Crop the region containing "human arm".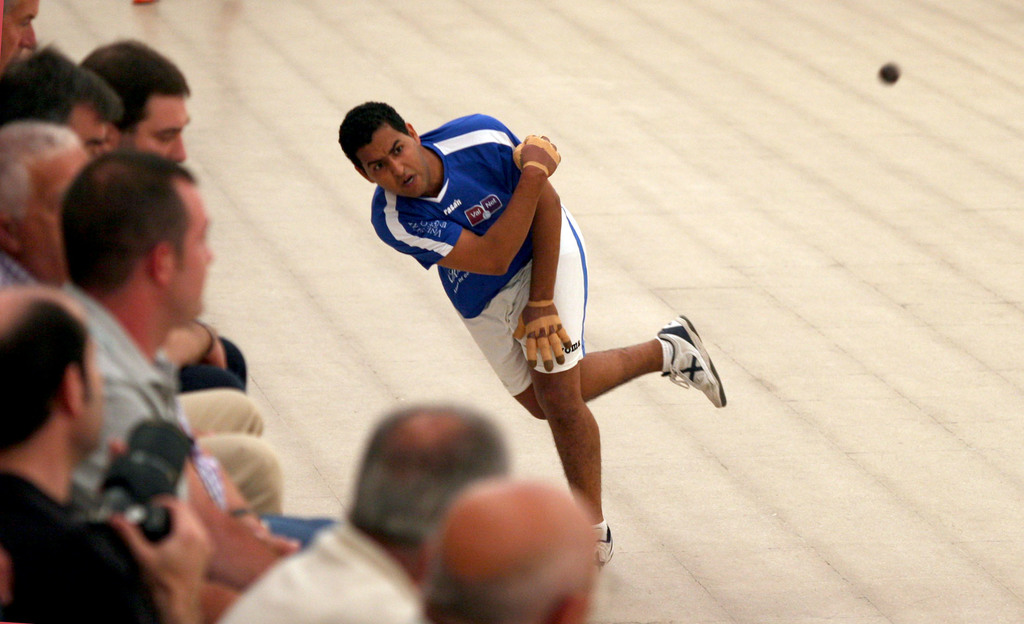
Crop region: crop(487, 117, 572, 371).
